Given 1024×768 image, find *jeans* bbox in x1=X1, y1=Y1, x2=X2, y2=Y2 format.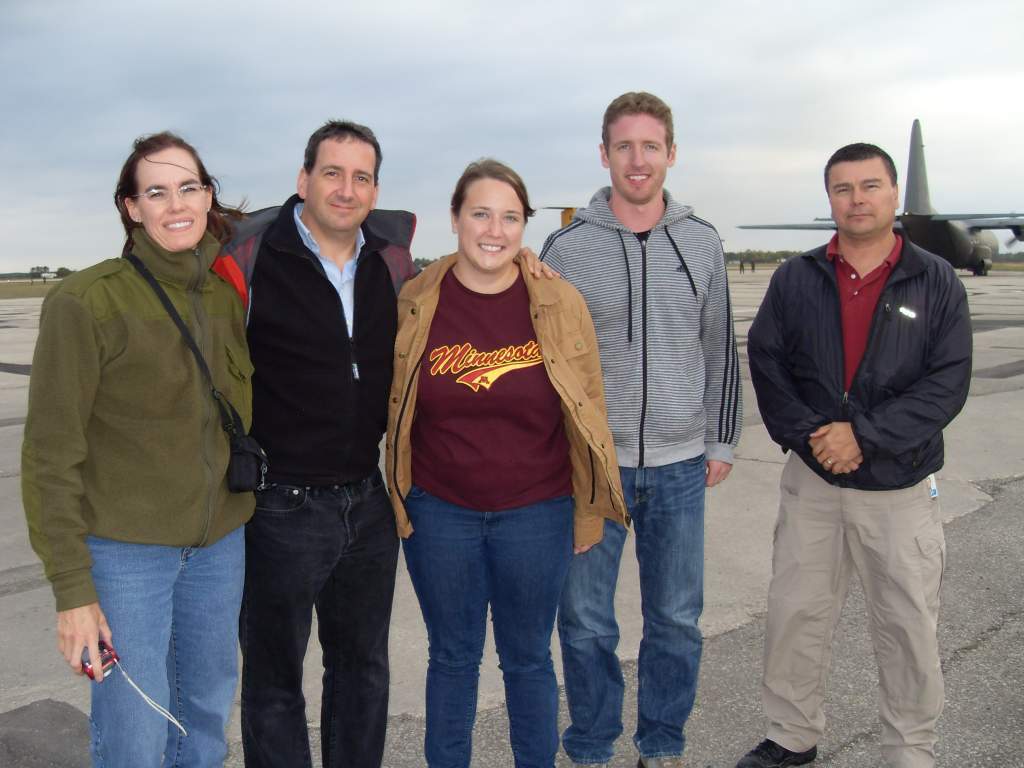
x1=77, y1=524, x2=244, y2=767.
